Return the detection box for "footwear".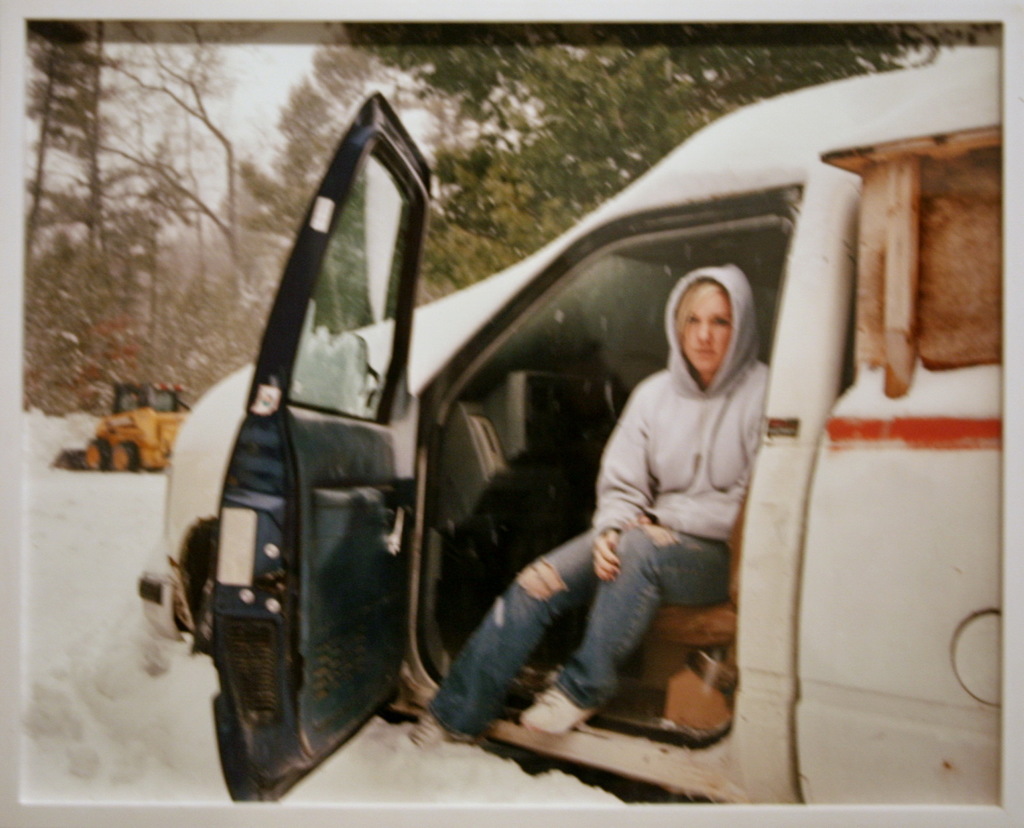
(x1=515, y1=688, x2=596, y2=729).
